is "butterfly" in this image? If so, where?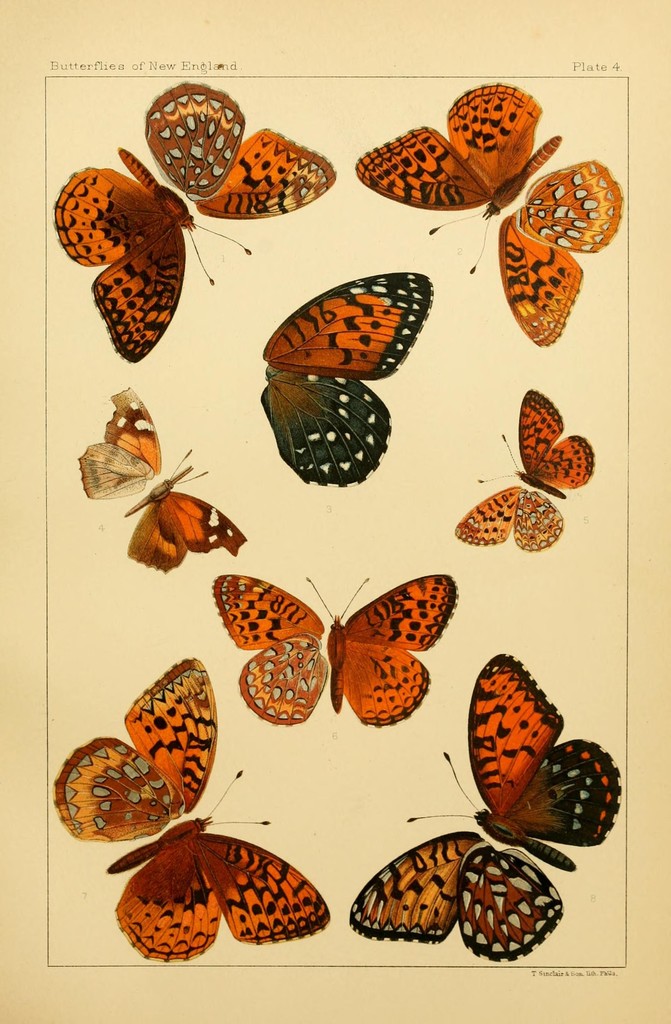
Yes, at (350, 68, 567, 279).
